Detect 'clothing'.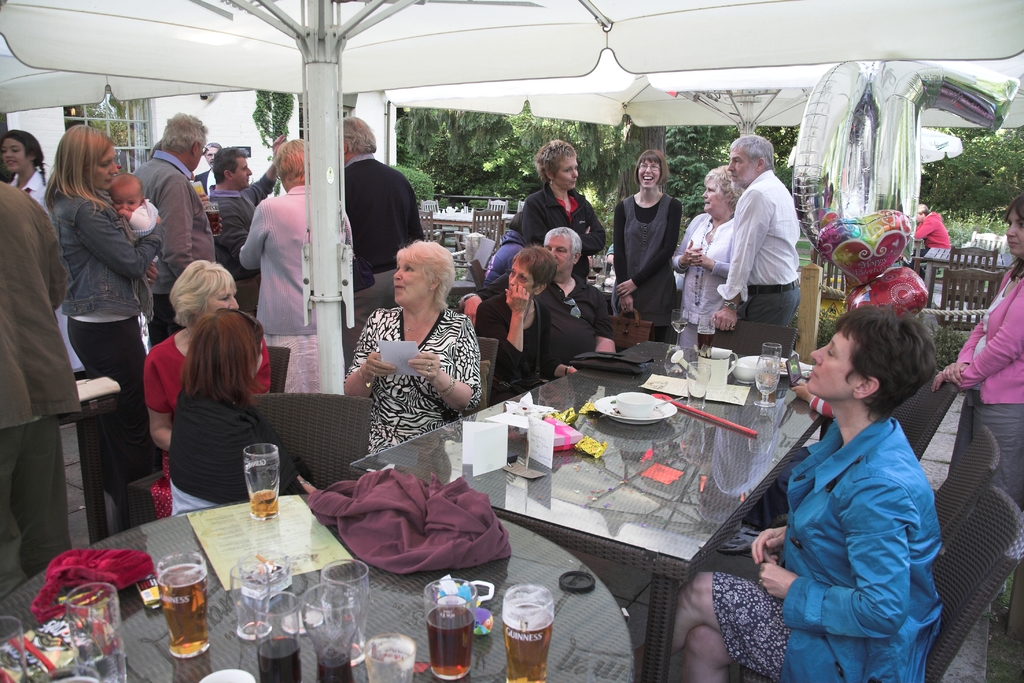
Detected at BBox(348, 300, 477, 454).
